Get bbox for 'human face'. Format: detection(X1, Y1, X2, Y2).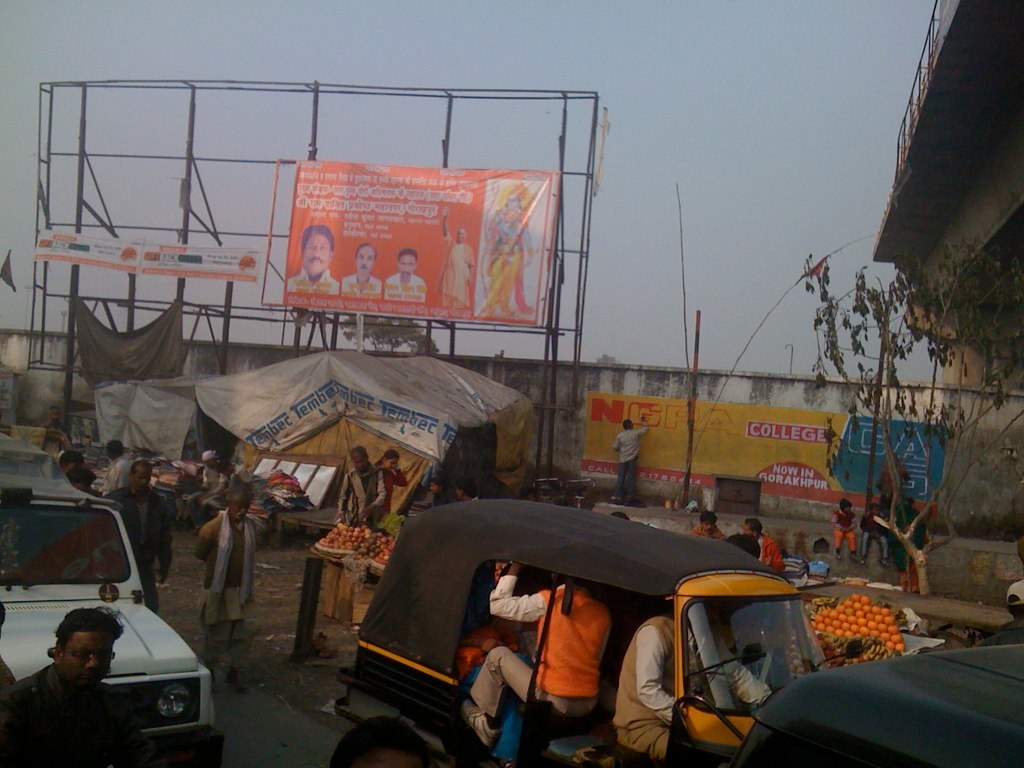
detection(398, 254, 415, 277).
